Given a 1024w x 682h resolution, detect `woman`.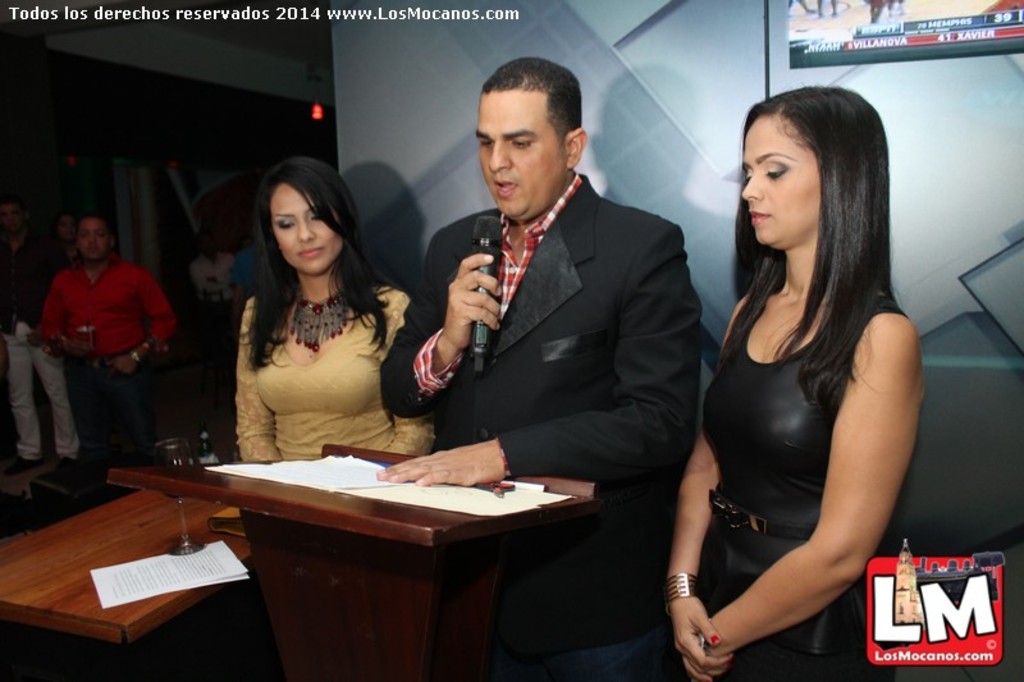
rect(201, 161, 425, 491).
